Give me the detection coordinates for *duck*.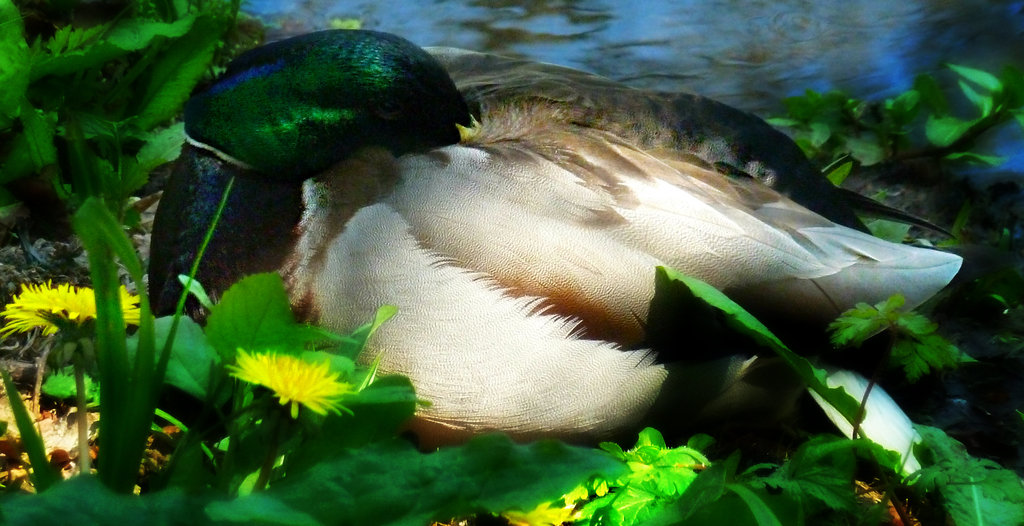
crop(143, 34, 984, 452).
